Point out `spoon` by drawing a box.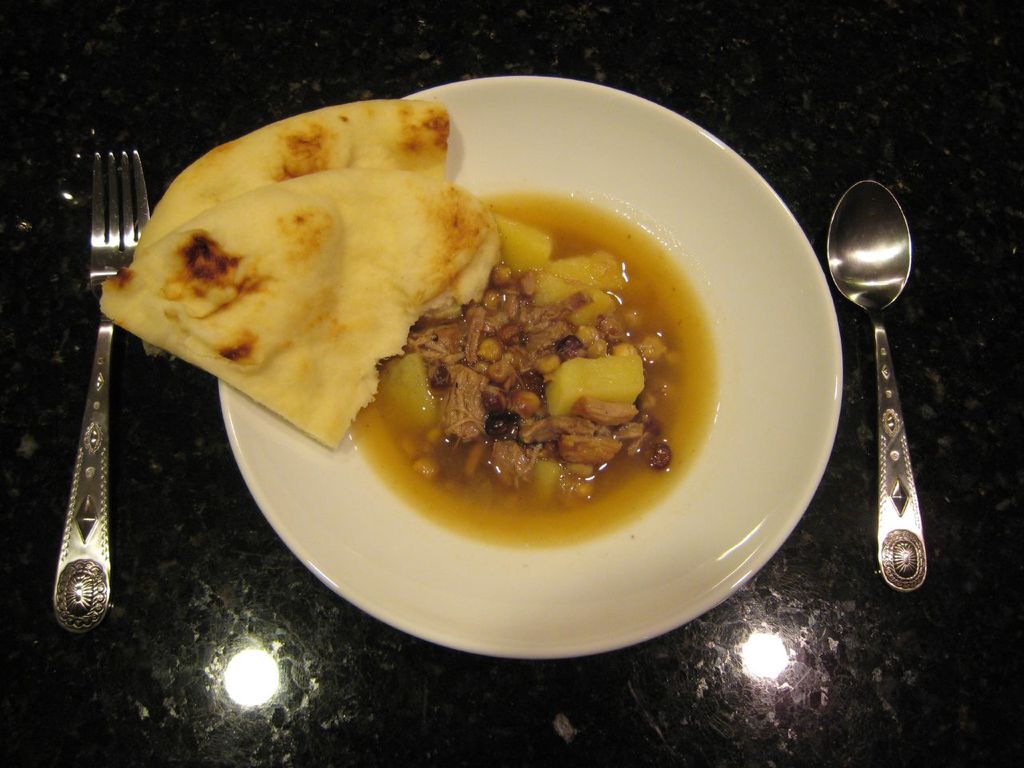
(825, 179, 915, 590).
